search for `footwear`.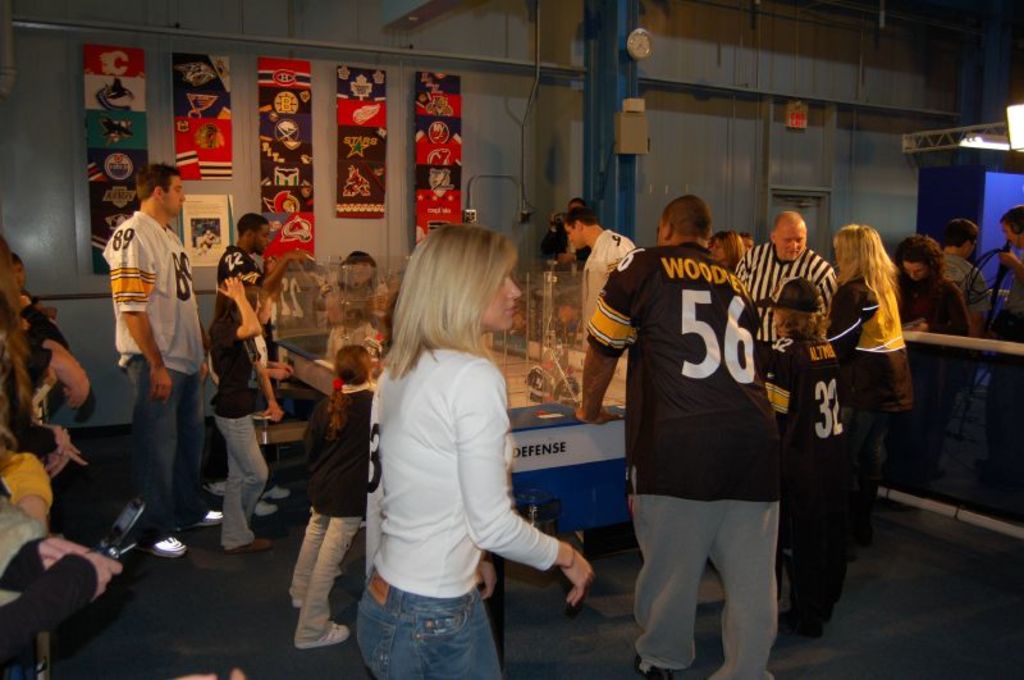
Found at x1=288 y1=592 x2=332 y2=613.
